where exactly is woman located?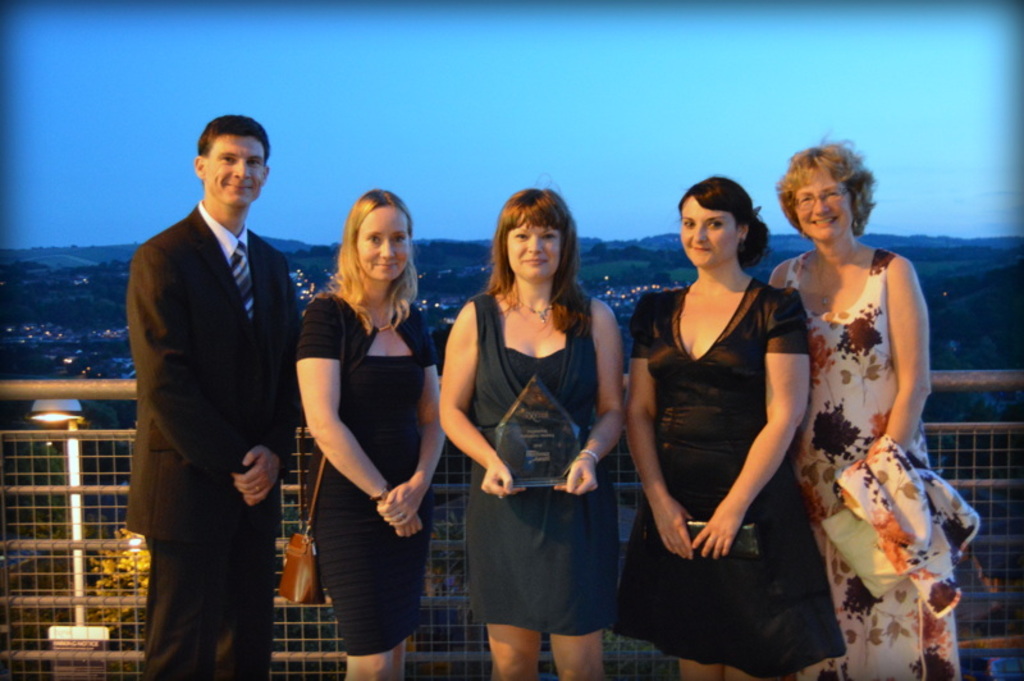
Its bounding box is pyautogui.locateOnScreen(440, 183, 622, 680).
